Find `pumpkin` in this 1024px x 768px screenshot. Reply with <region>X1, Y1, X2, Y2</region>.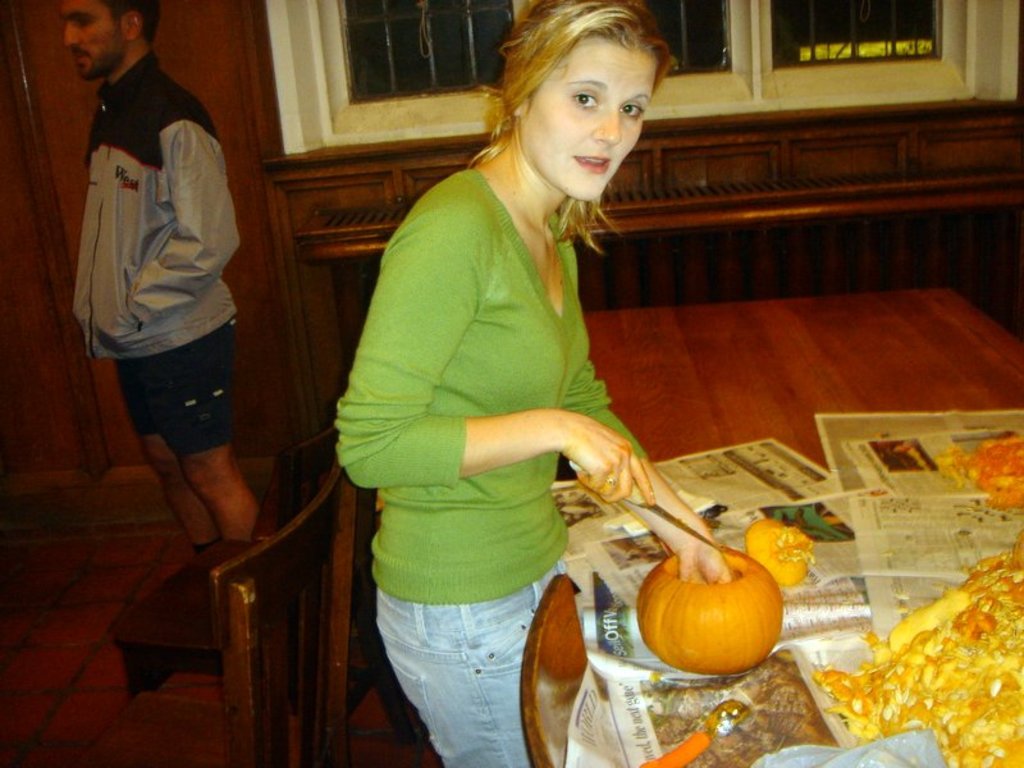
<region>631, 530, 791, 676</region>.
